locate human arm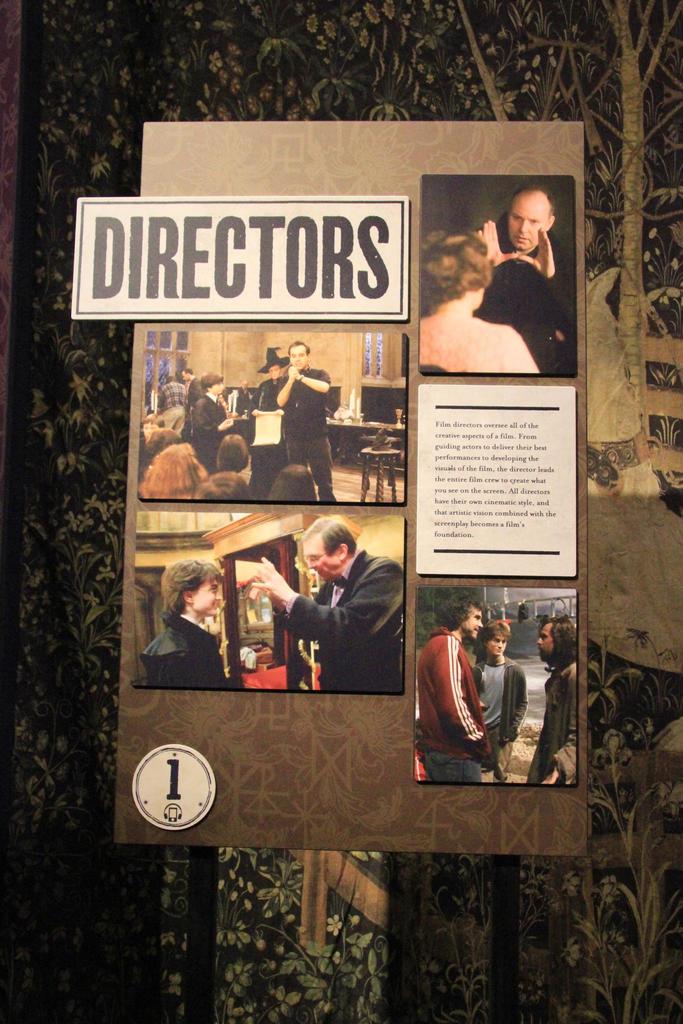
(x1=271, y1=362, x2=299, y2=409)
